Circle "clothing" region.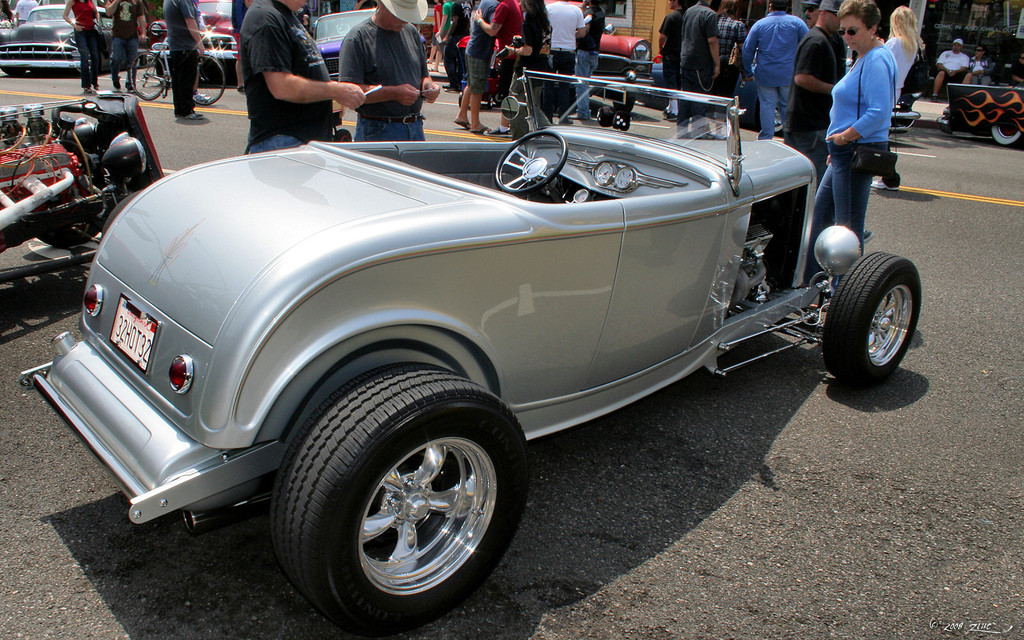
Region: <bbox>122, 0, 142, 30</bbox>.
